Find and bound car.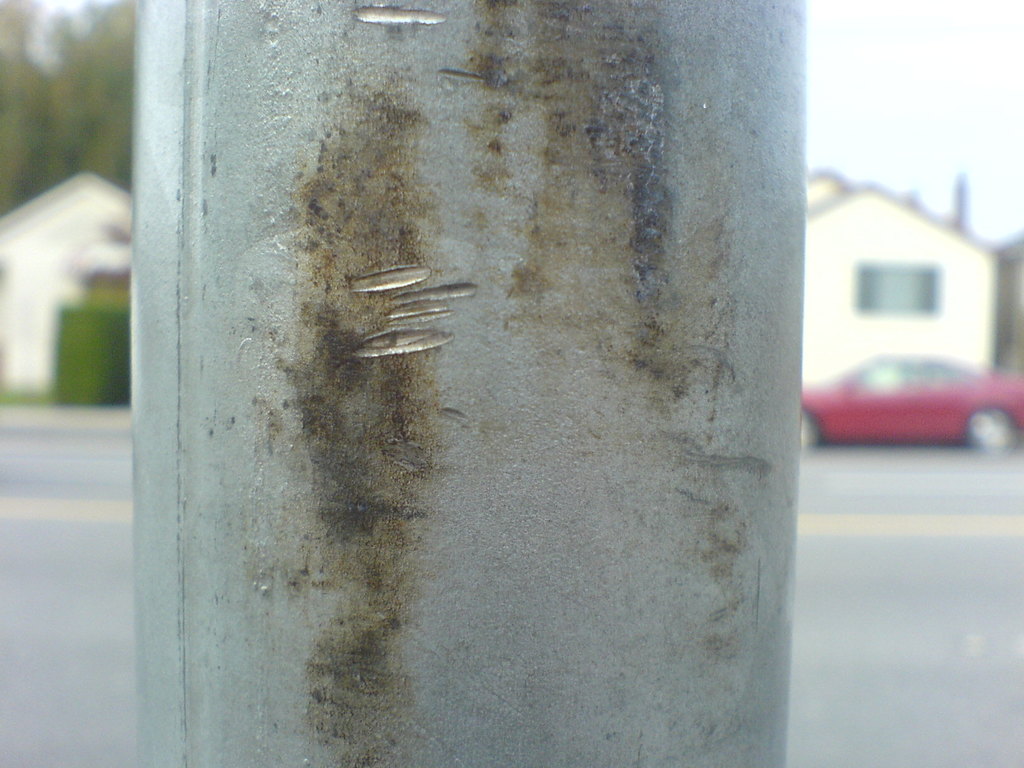
Bound: bbox=(801, 357, 1023, 452).
